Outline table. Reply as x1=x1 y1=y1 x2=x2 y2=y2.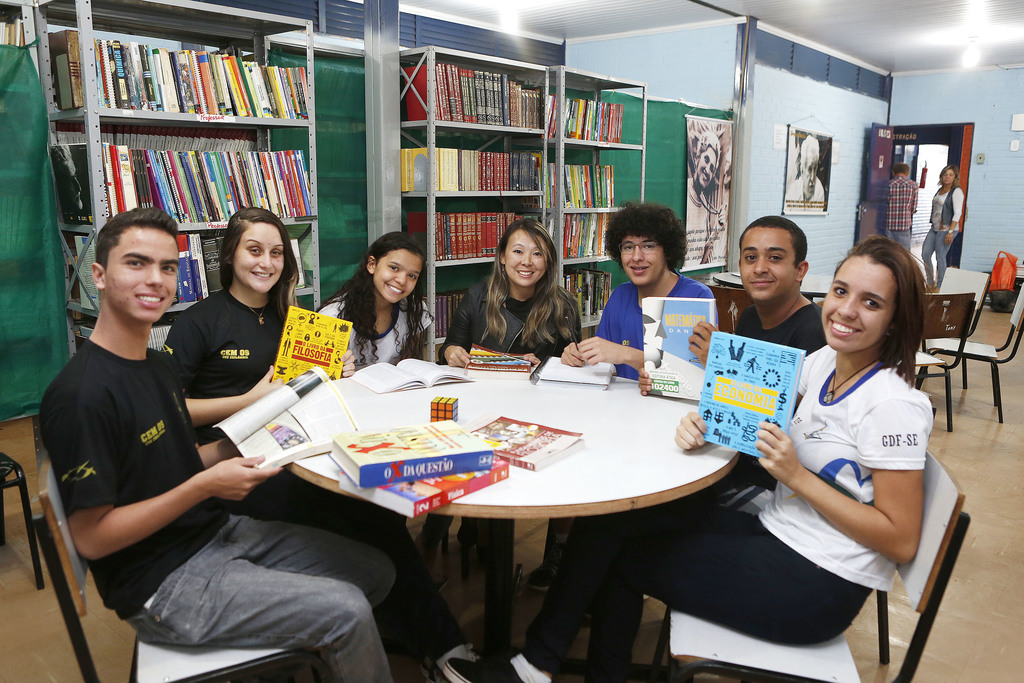
x1=712 y1=256 x2=841 y2=304.
